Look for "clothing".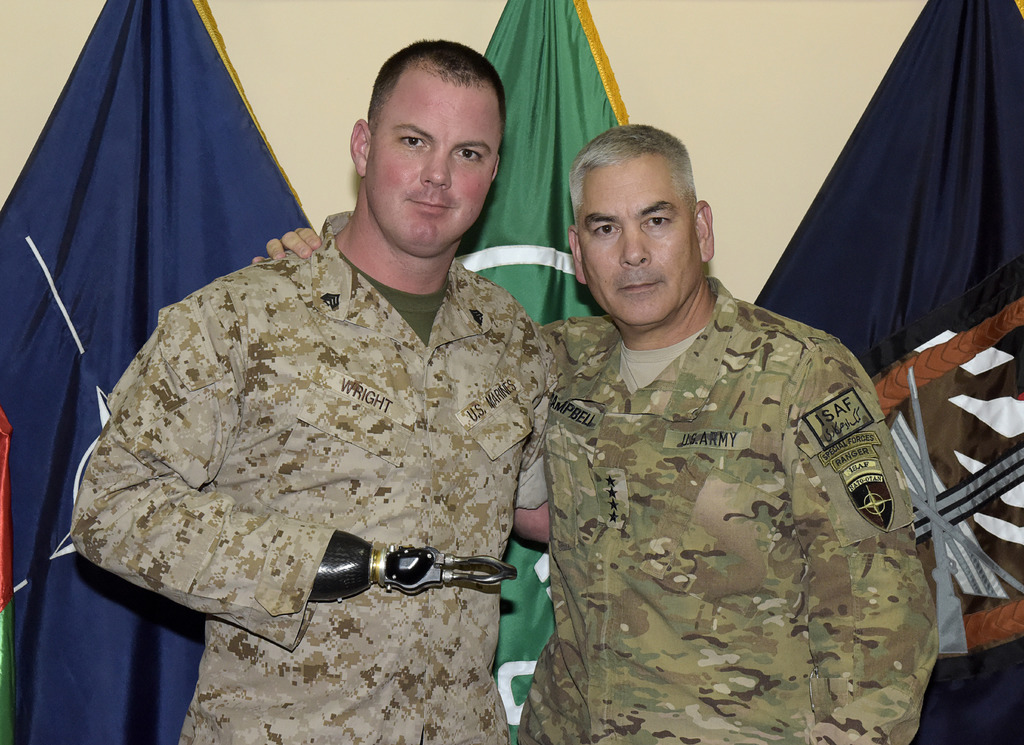
Found: locate(508, 120, 933, 744).
